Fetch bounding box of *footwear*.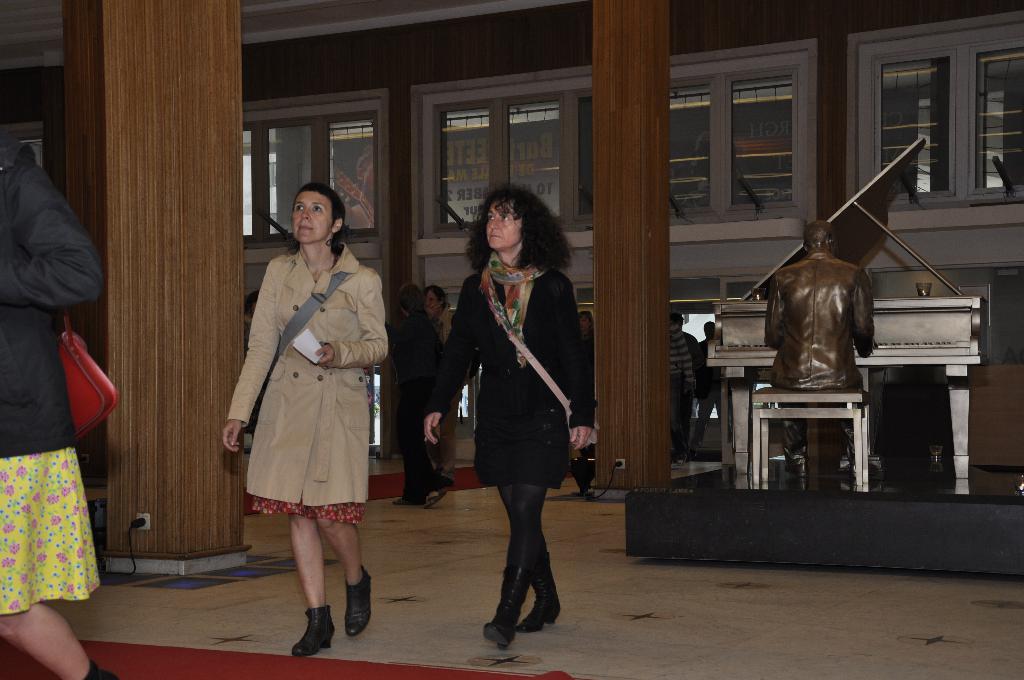
Bbox: 83, 663, 114, 679.
